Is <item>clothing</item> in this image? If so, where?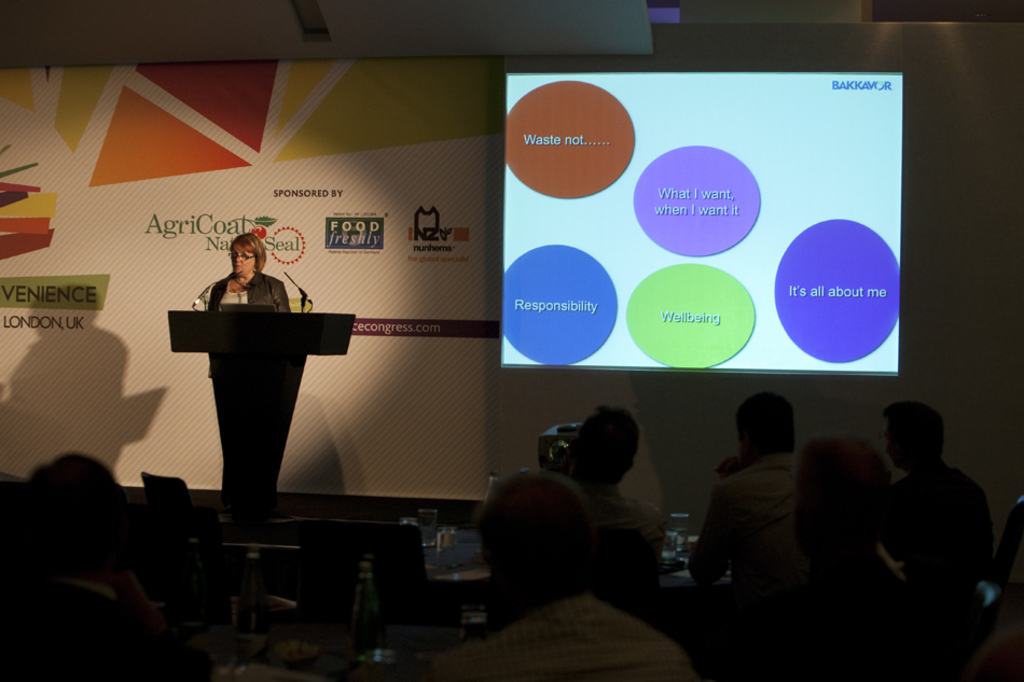
Yes, at left=694, top=446, right=787, bottom=612.
